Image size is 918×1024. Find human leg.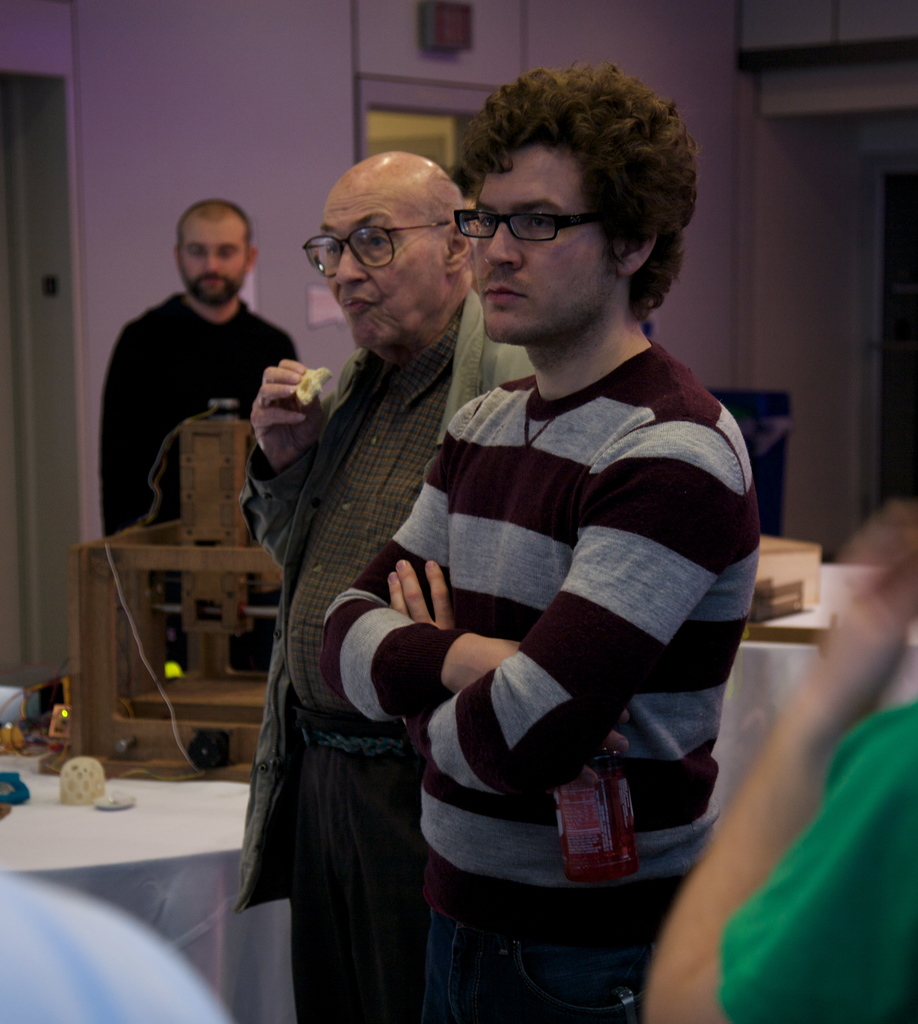
[left=280, top=704, right=357, bottom=1023].
